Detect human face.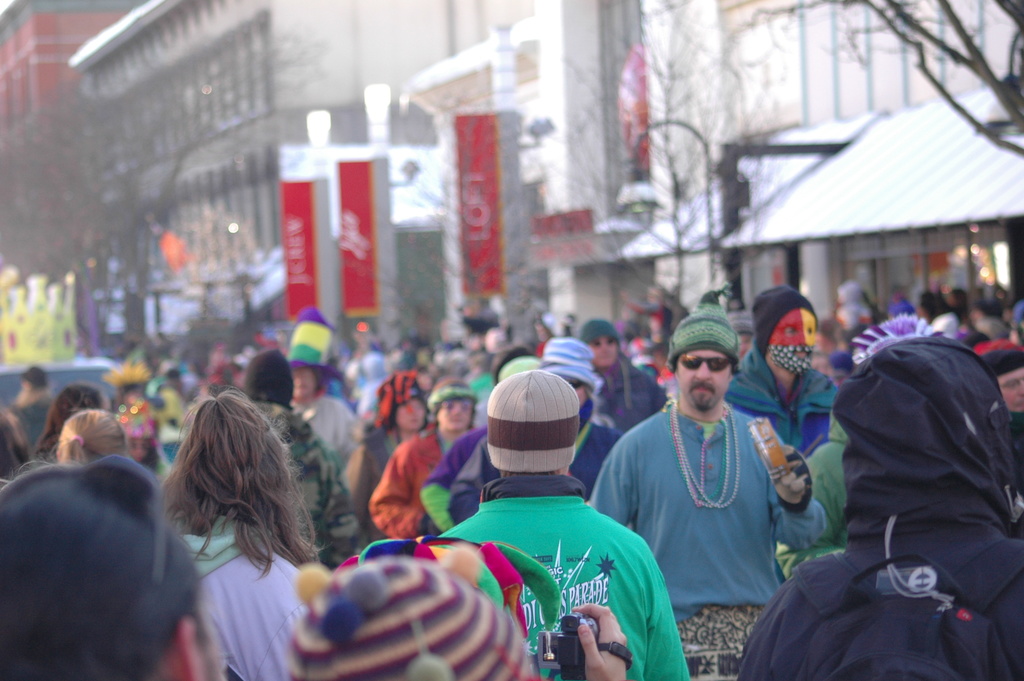
Detected at (438,401,473,431).
